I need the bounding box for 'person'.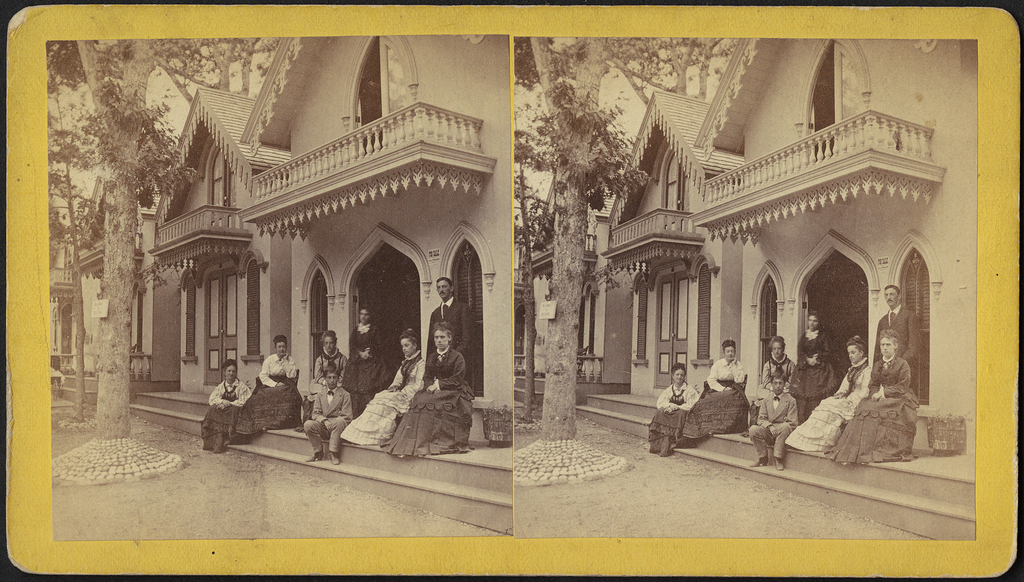
Here it is: locate(799, 310, 828, 417).
